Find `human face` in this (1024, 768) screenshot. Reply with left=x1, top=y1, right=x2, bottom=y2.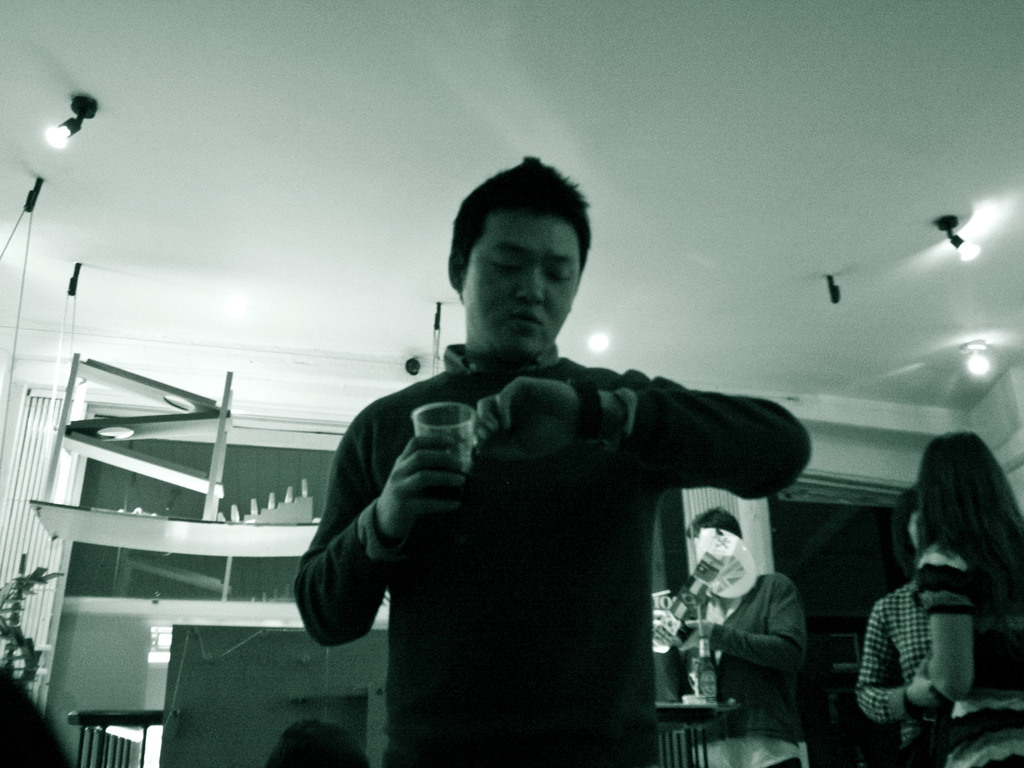
left=460, top=225, right=579, bottom=360.
